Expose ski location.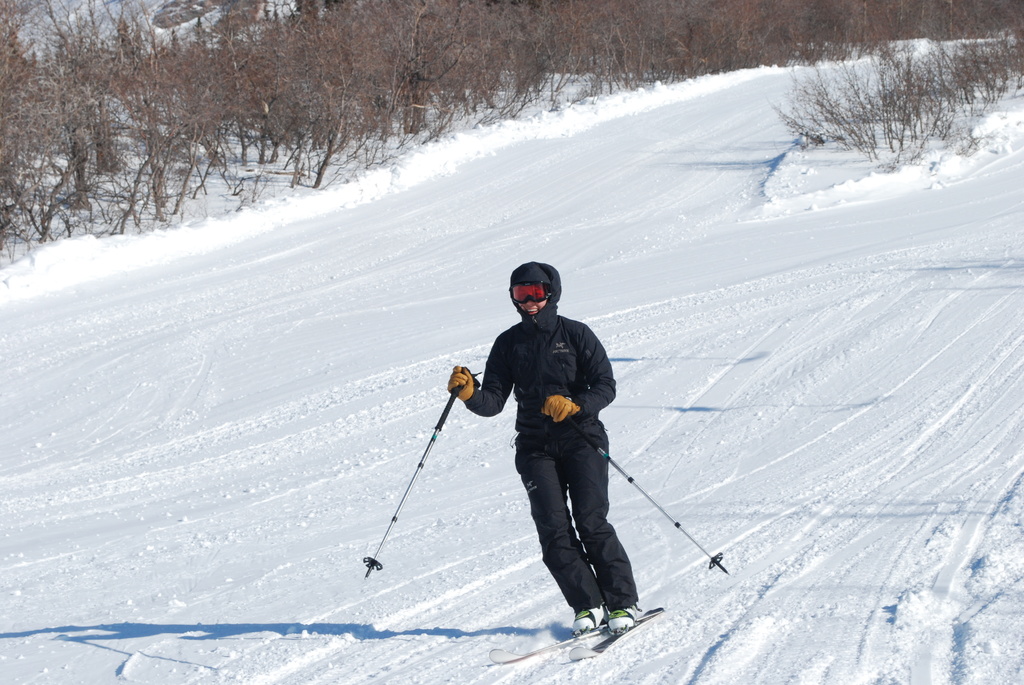
Exposed at box(556, 601, 676, 670).
